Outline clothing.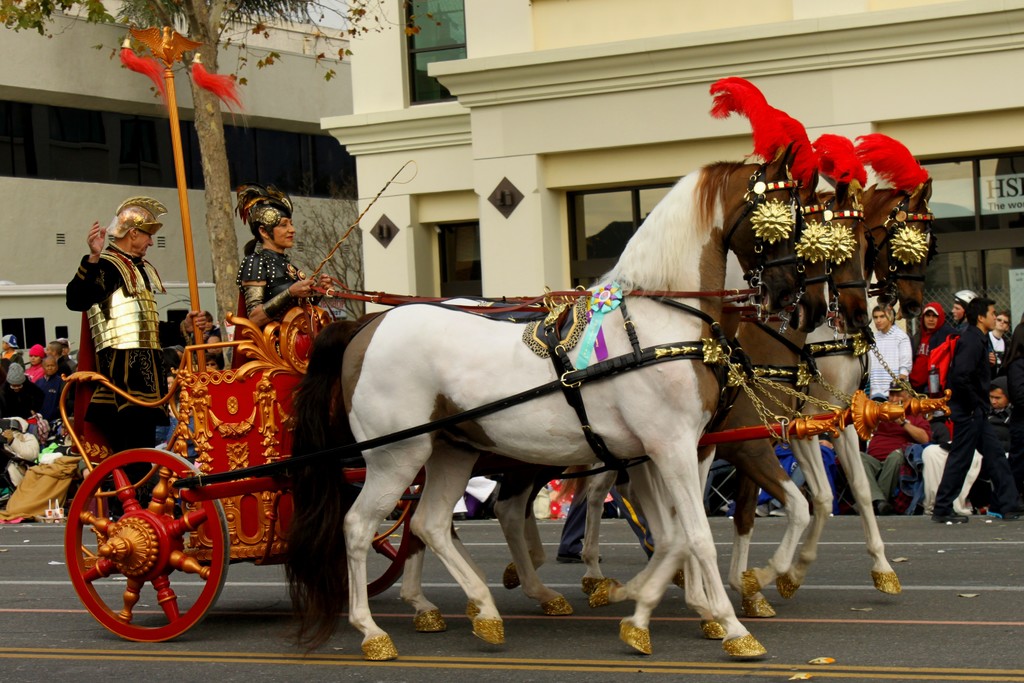
Outline: 922,416,989,515.
